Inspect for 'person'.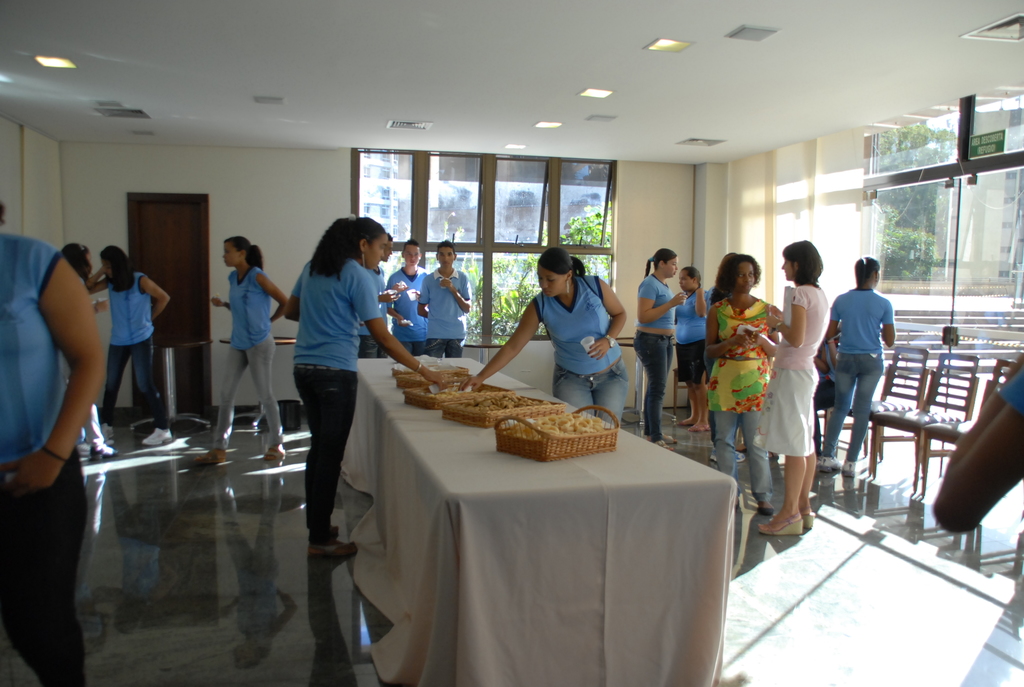
Inspection: bbox(467, 244, 628, 427).
